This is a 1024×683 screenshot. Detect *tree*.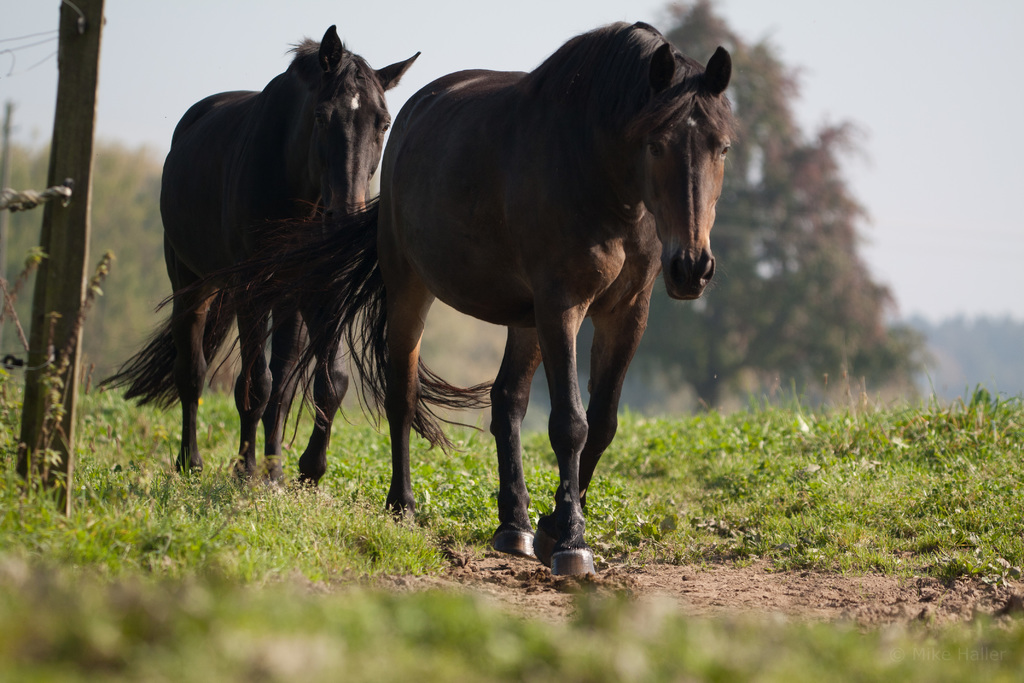
(left=643, top=0, right=944, bottom=419).
